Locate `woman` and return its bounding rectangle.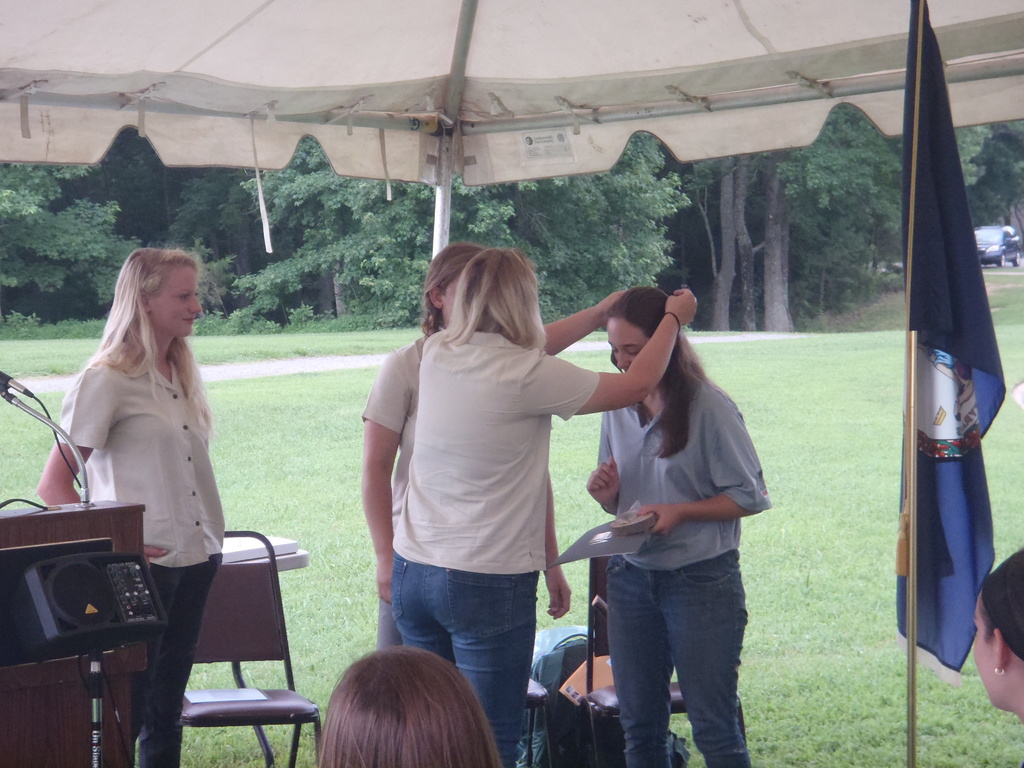
x1=578 y1=284 x2=774 y2=767.
